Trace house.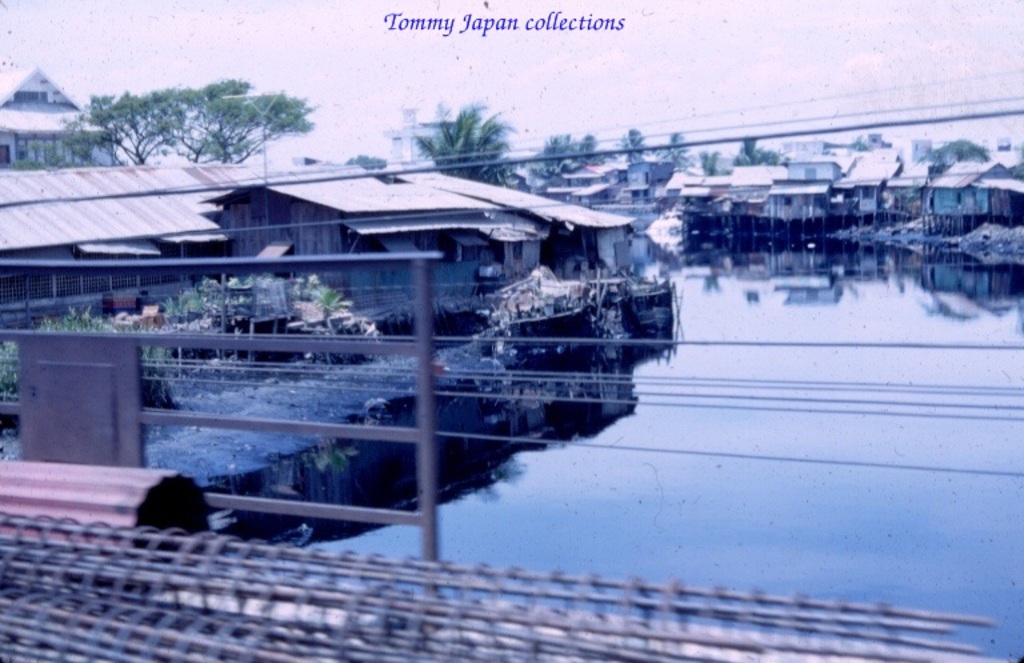
Traced to 0 59 117 168.
